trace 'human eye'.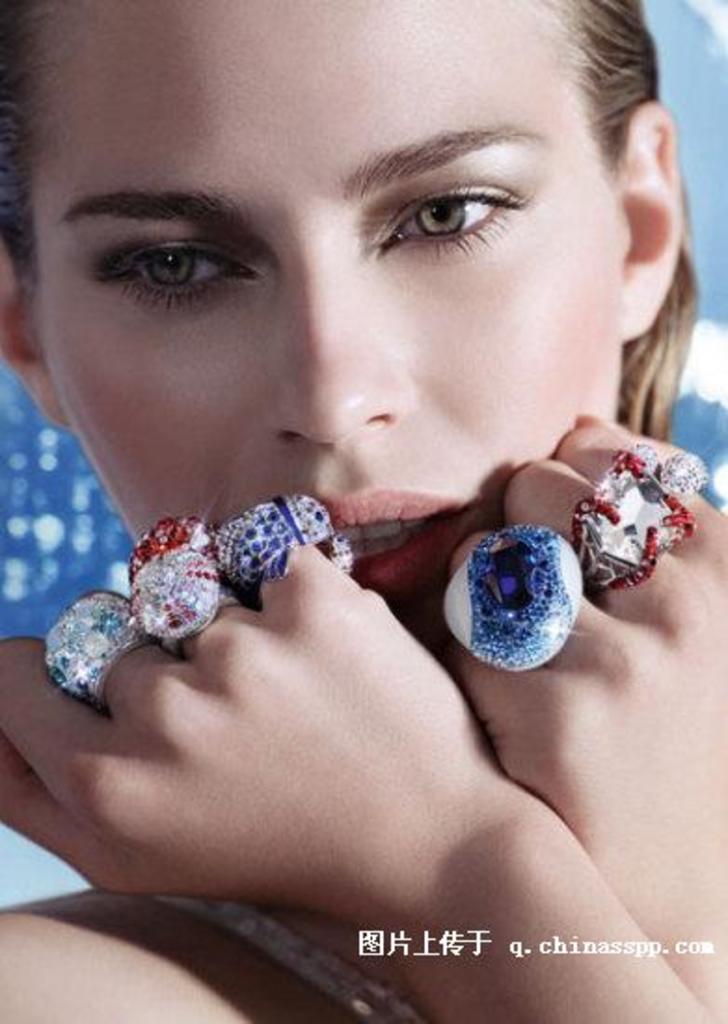
Traced to select_region(91, 231, 268, 320).
